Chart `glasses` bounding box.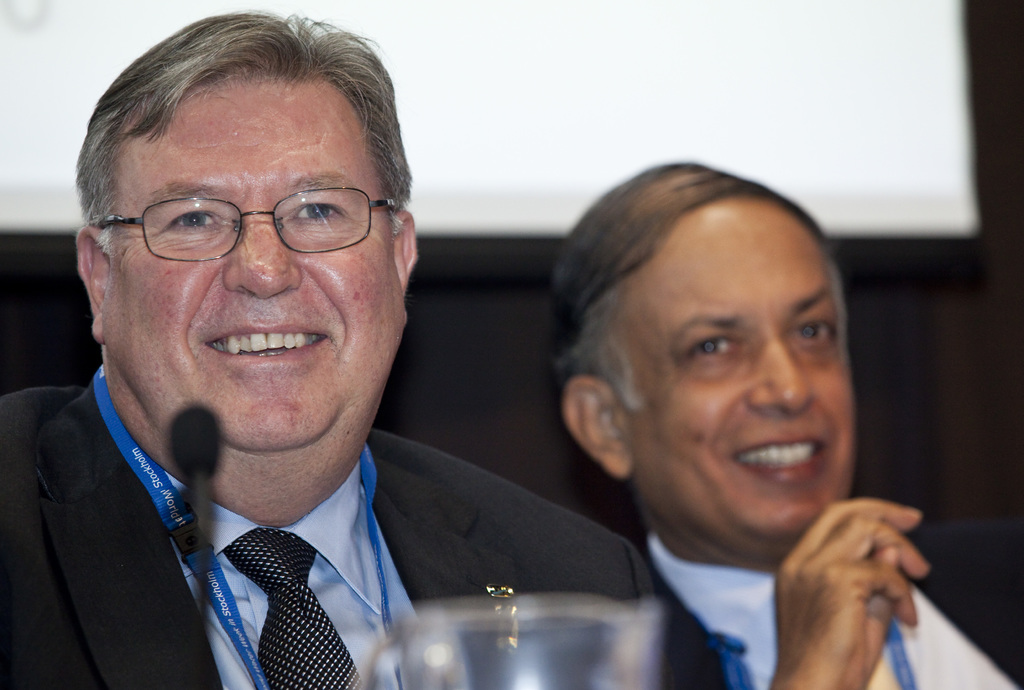
Charted: <box>65,177,367,272</box>.
